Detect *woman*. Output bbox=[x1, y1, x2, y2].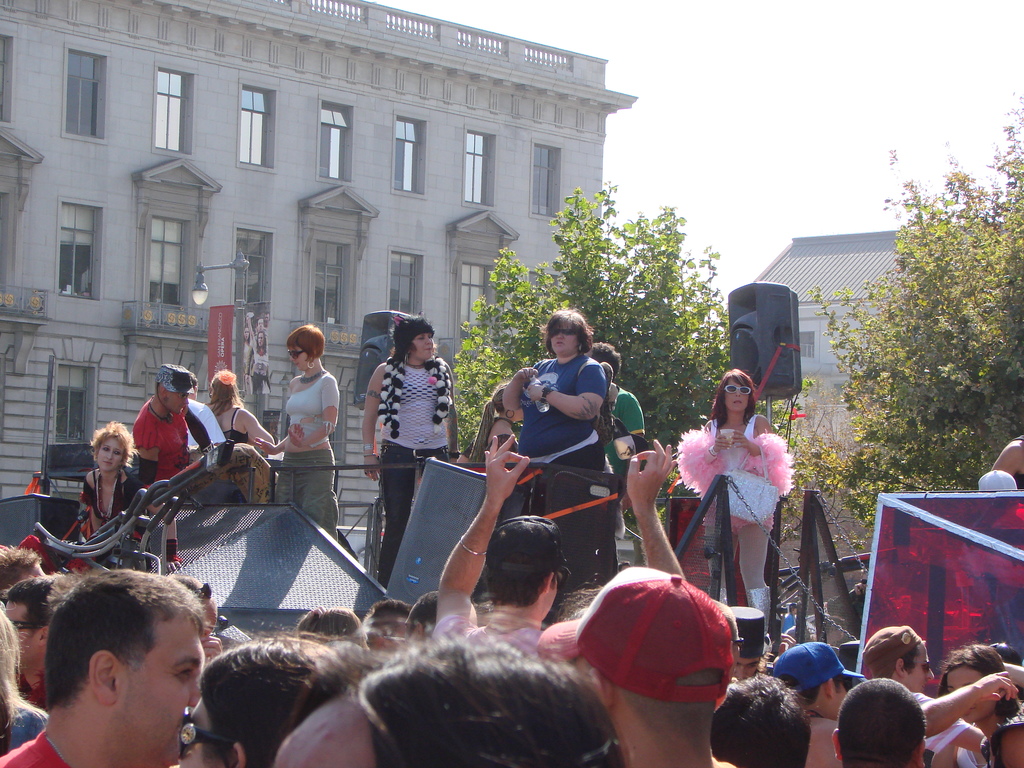
bbox=[499, 305, 608, 516].
